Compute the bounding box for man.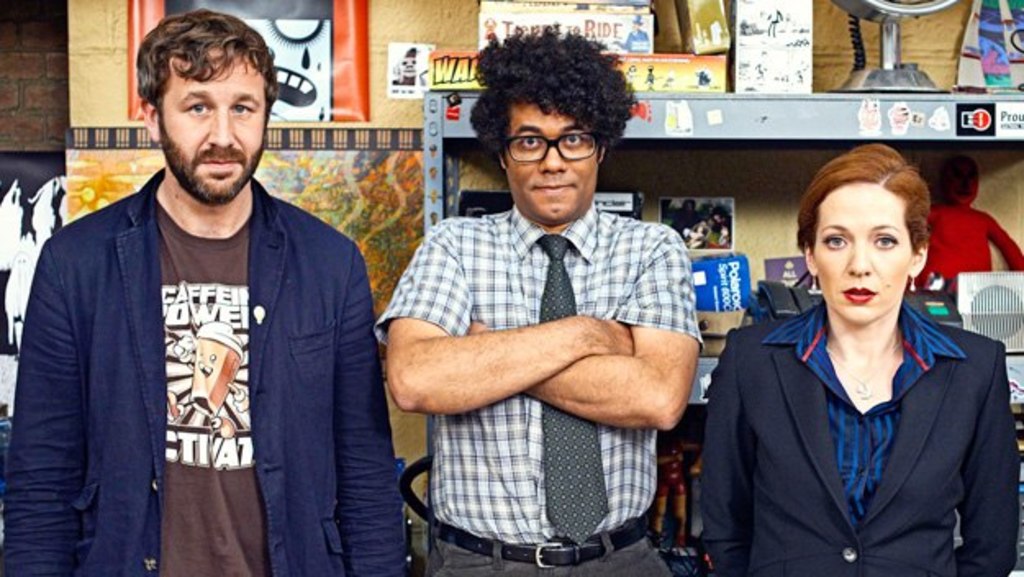
[374,25,703,575].
